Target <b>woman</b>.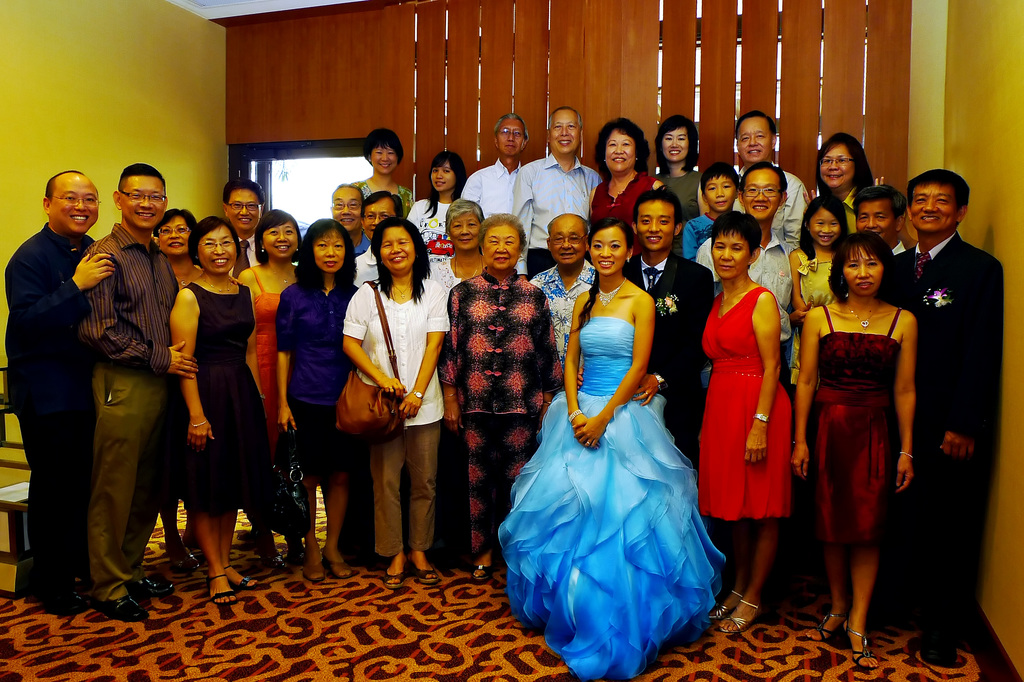
Target region: box=[342, 218, 453, 589].
